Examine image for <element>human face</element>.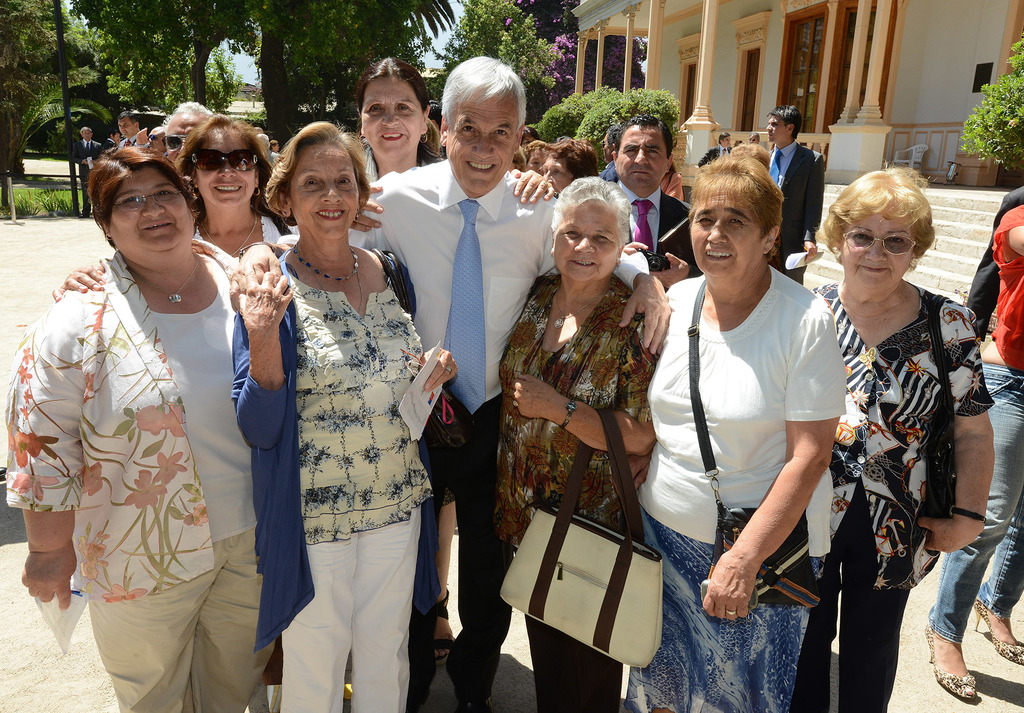
Examination result: (102, 160, 195, 261).
